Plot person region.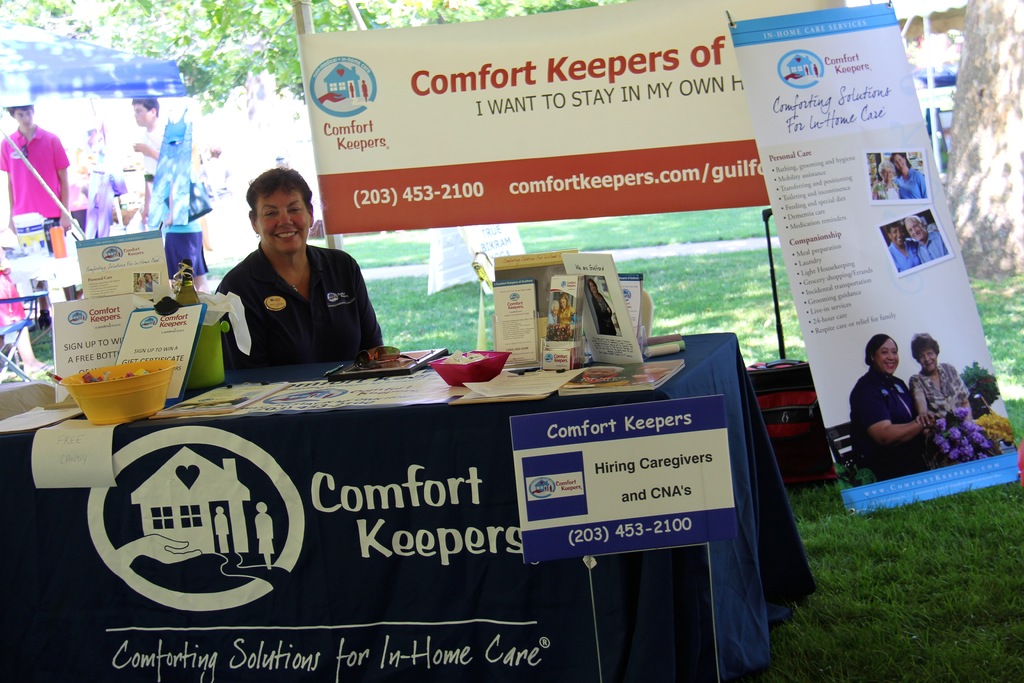
Plotted at <box>0,107,68,236</box>.
